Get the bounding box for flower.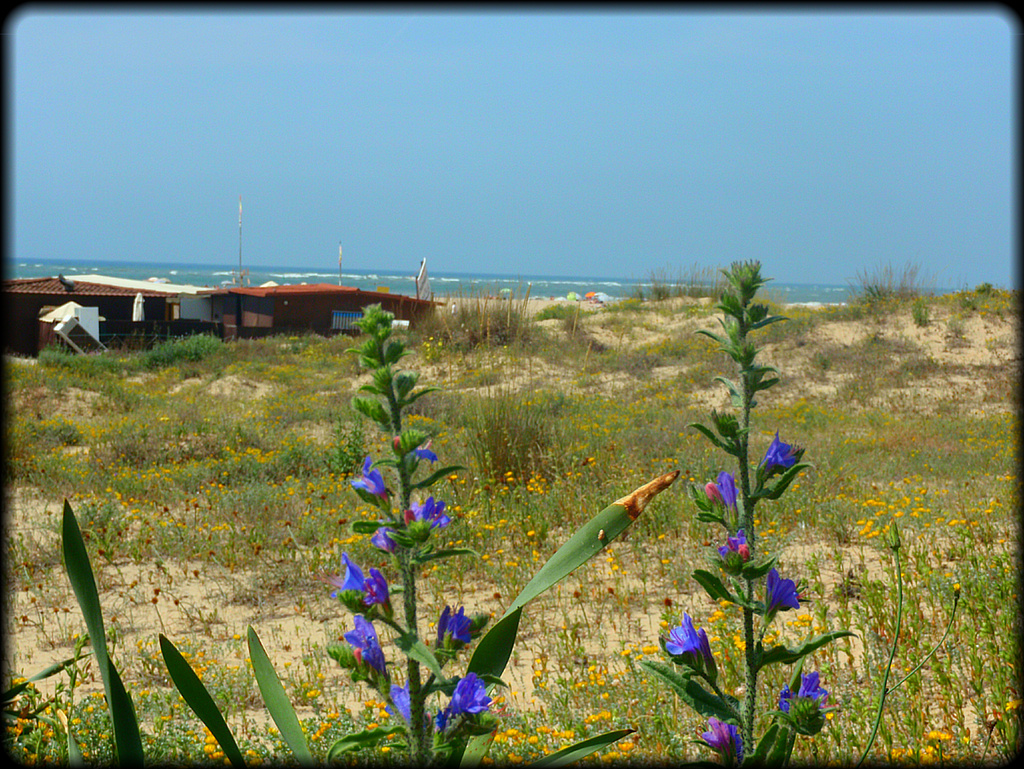
x1=704, y1=471, x2=744, y2=519.
